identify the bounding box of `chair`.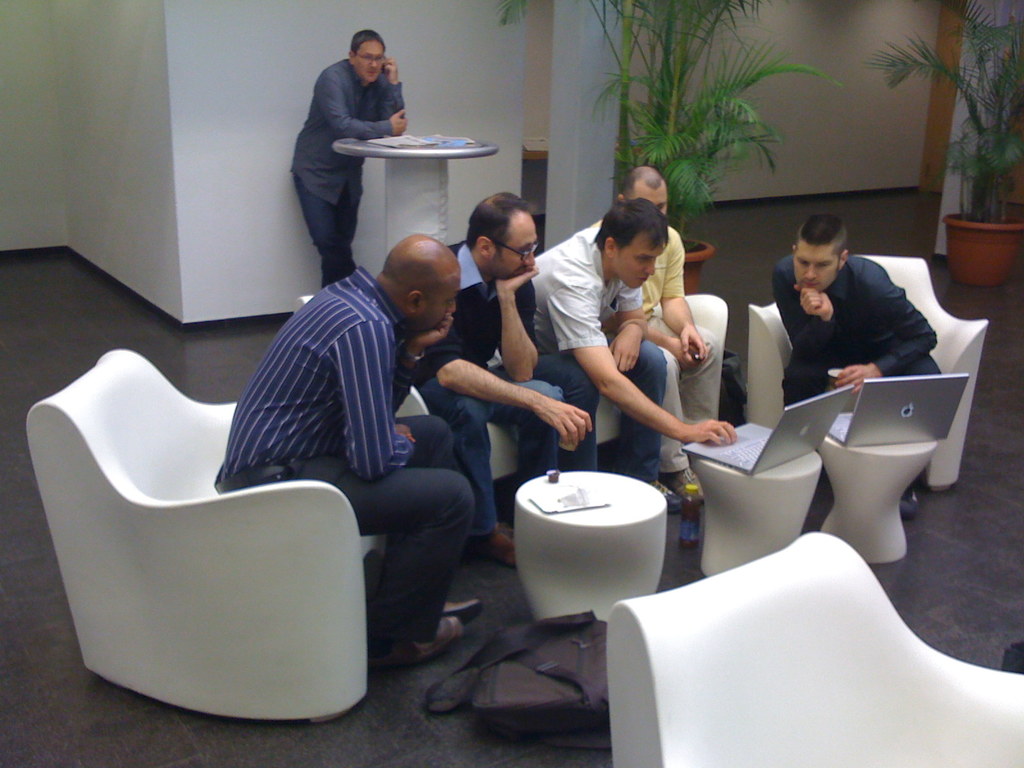
left=15, top=331, right=396, bottom=734.
